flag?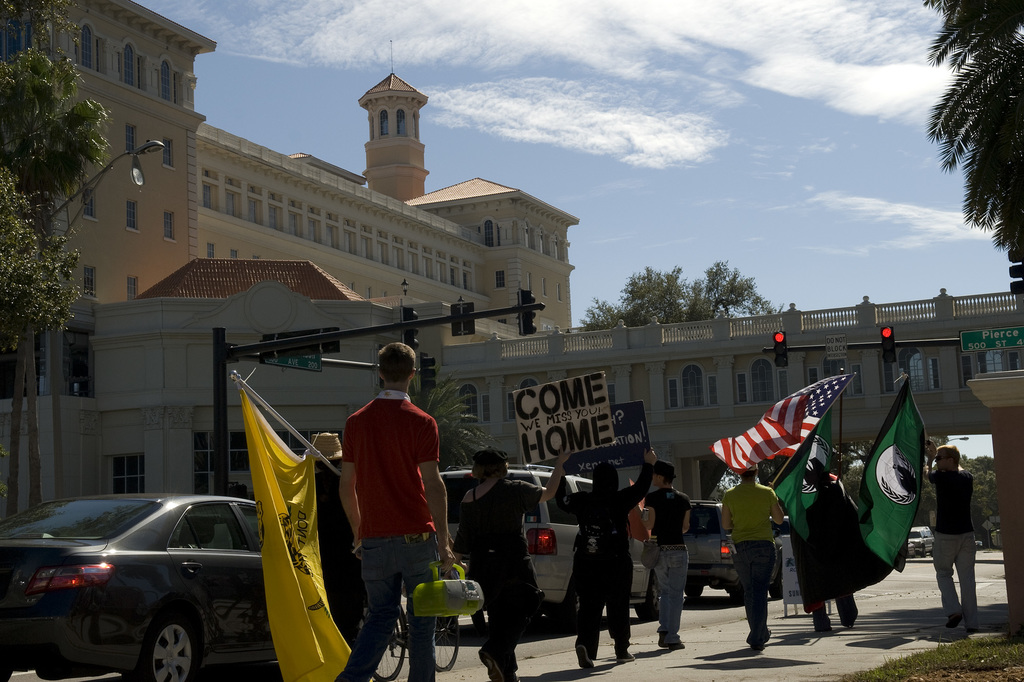
BBox(238, 393, 356, 681)
